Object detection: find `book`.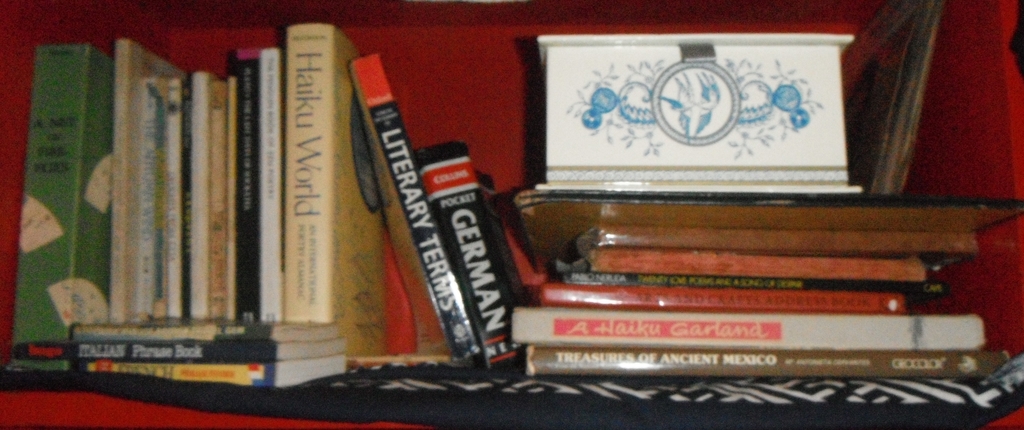
[415,138,534,365].
